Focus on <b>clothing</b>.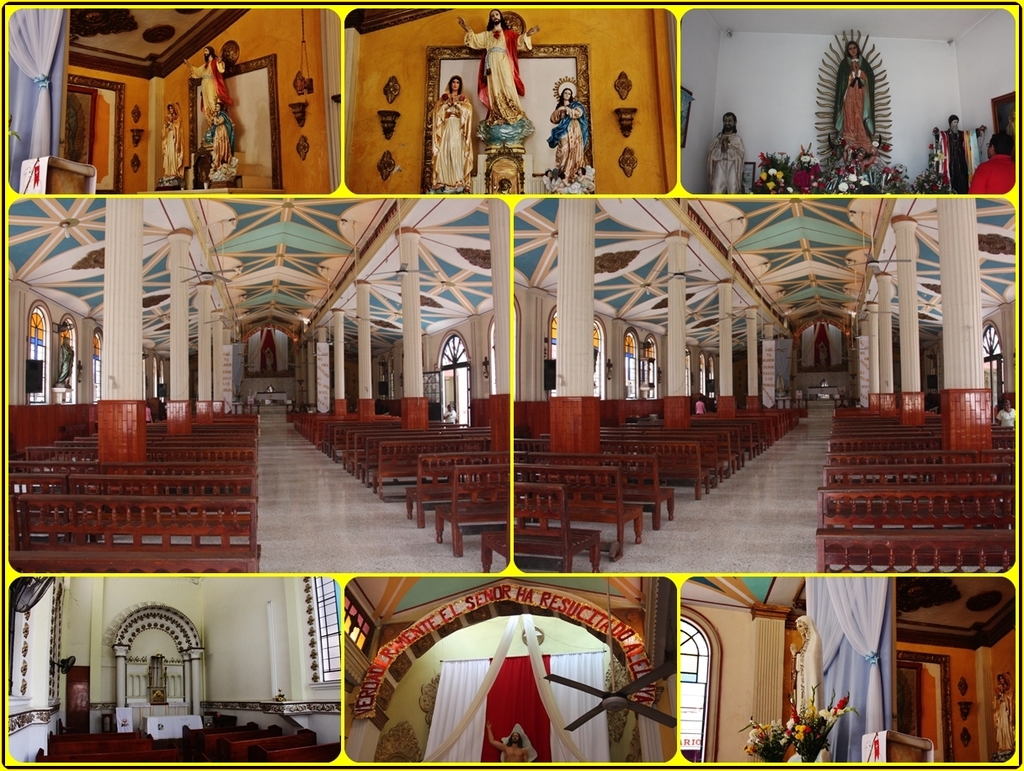
Focused at rect(462, 26, 532, 124).
